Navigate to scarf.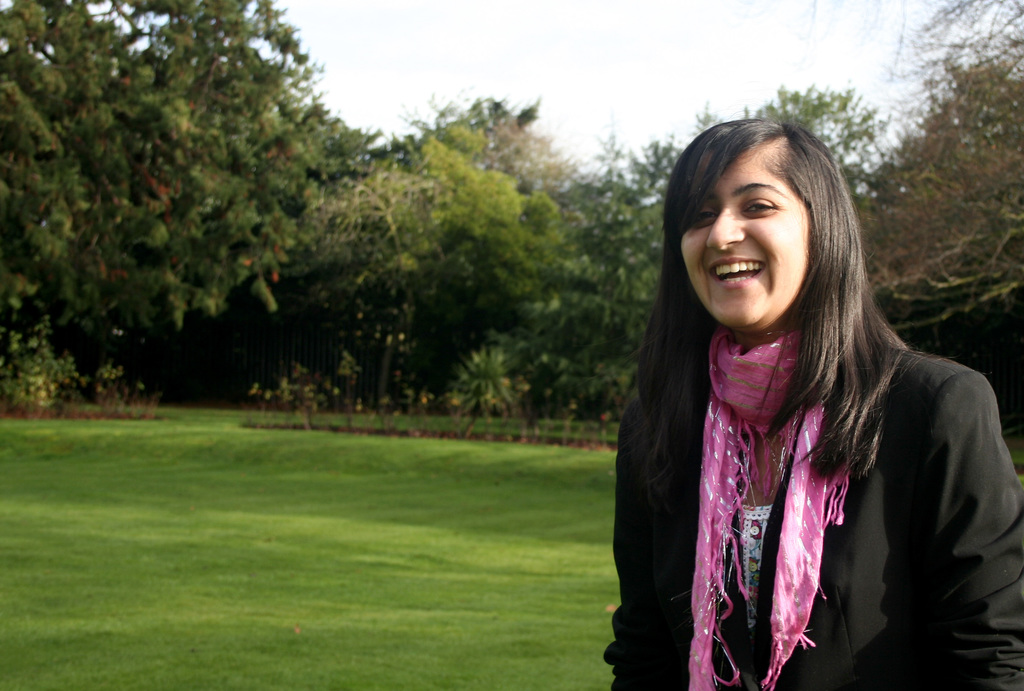
Navigation target: 689, 326, 858, 690.
